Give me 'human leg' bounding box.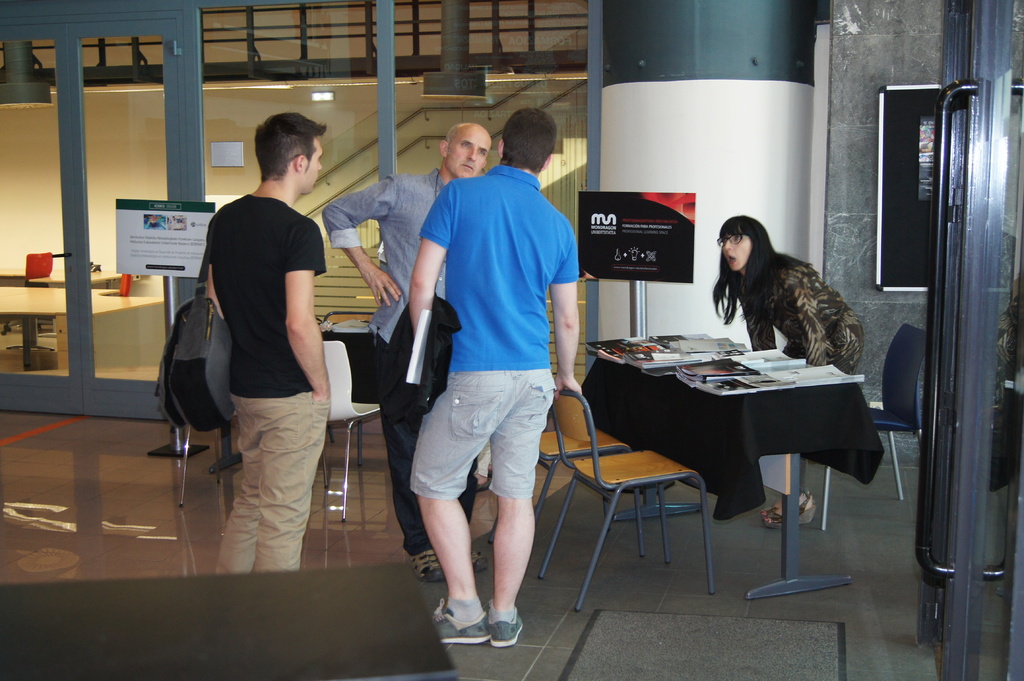
region(767, 337, 810, 522).
